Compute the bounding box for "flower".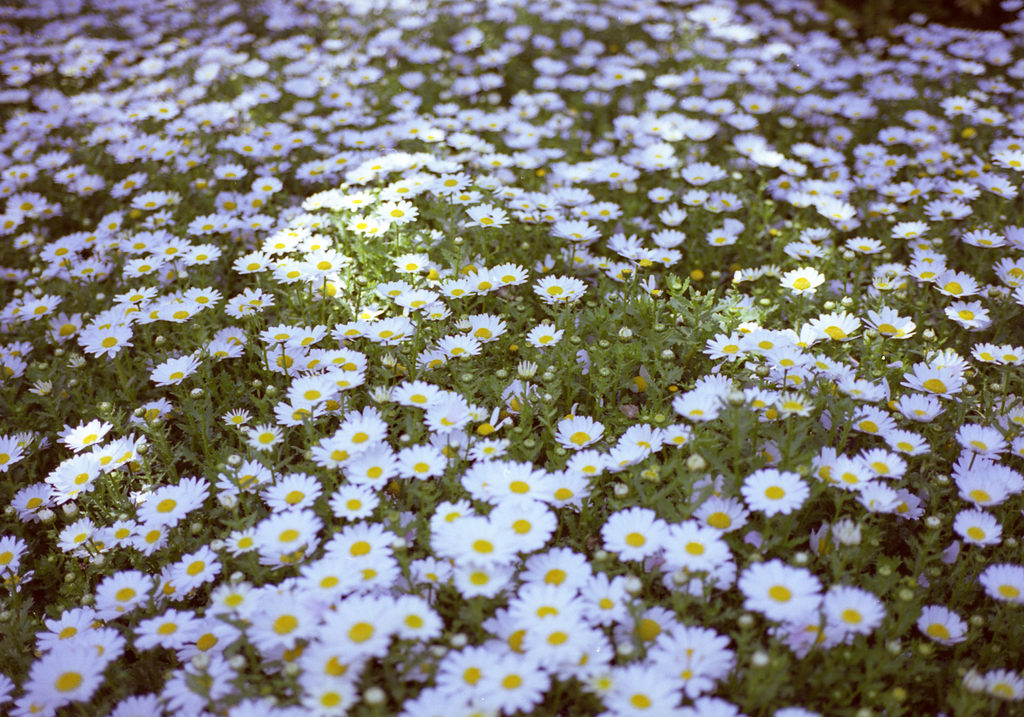
<region>160, 660, 231, 716</region>.
